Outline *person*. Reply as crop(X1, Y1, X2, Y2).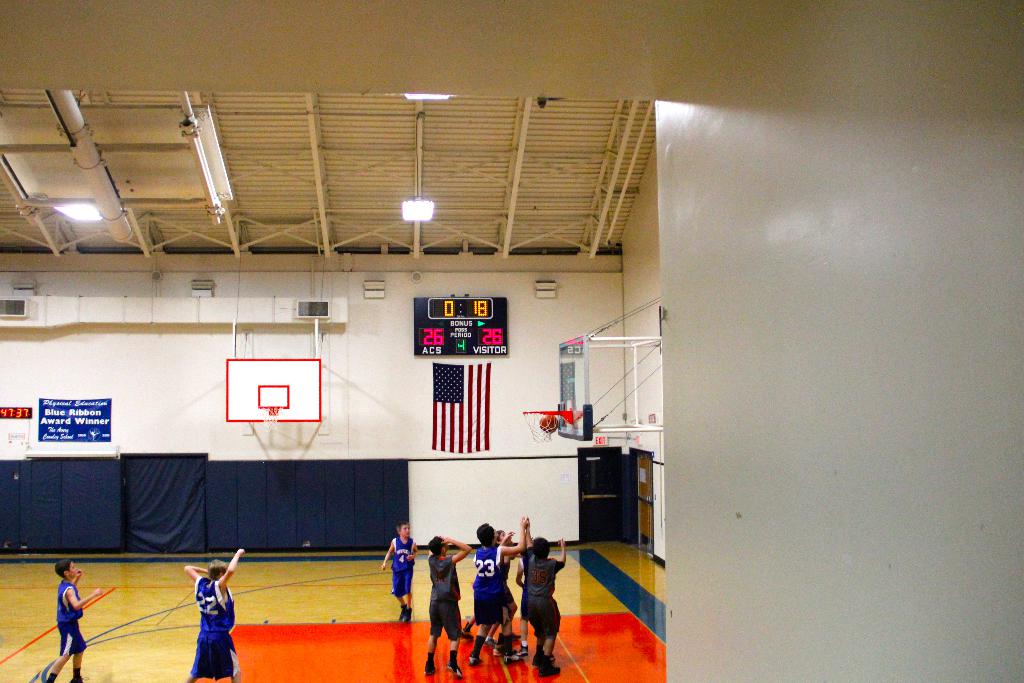
crop(45, 547, 103, 682).
